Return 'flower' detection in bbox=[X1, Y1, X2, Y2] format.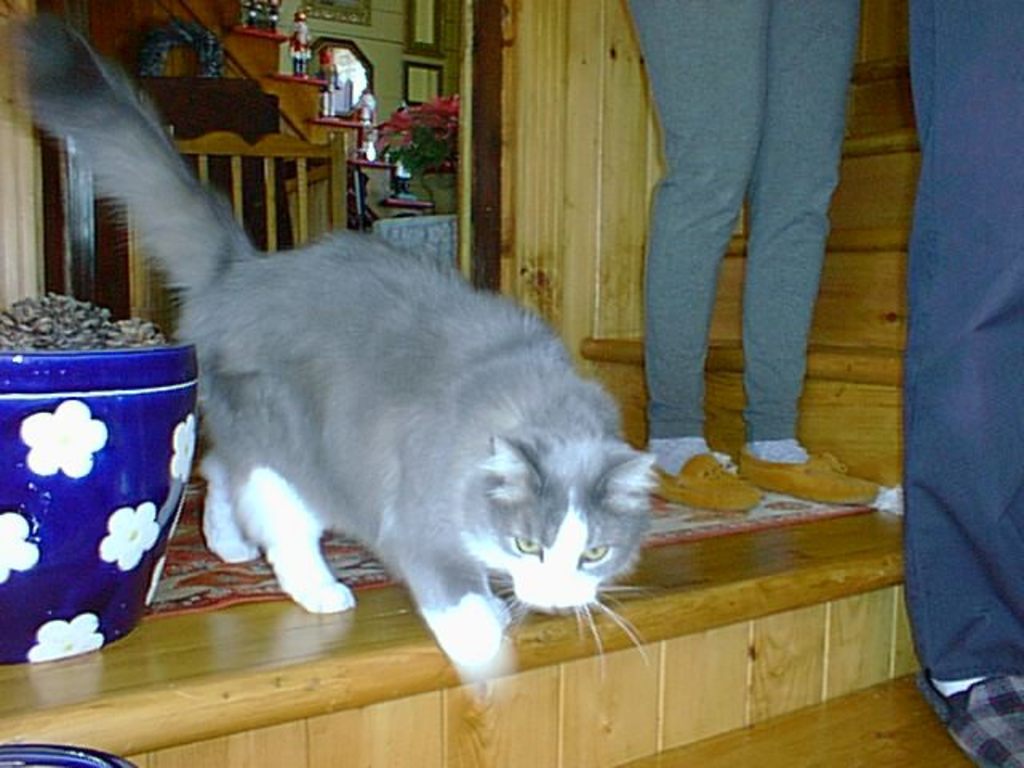
bbox=[170, 414, 200, 486].
